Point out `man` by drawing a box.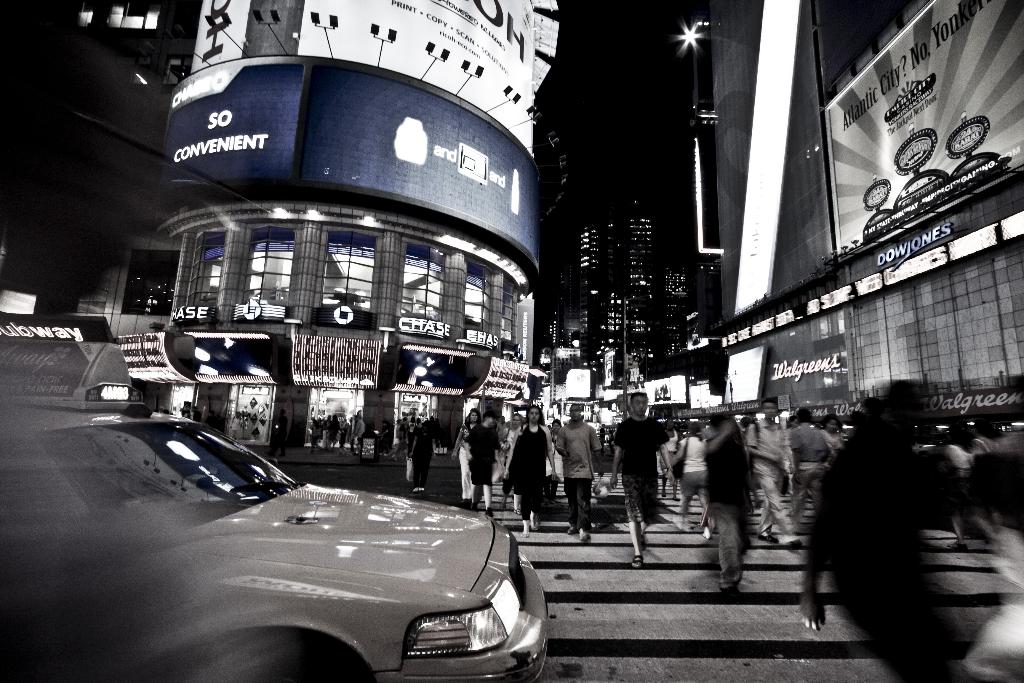
select_region(746, 392, 800, 559).
